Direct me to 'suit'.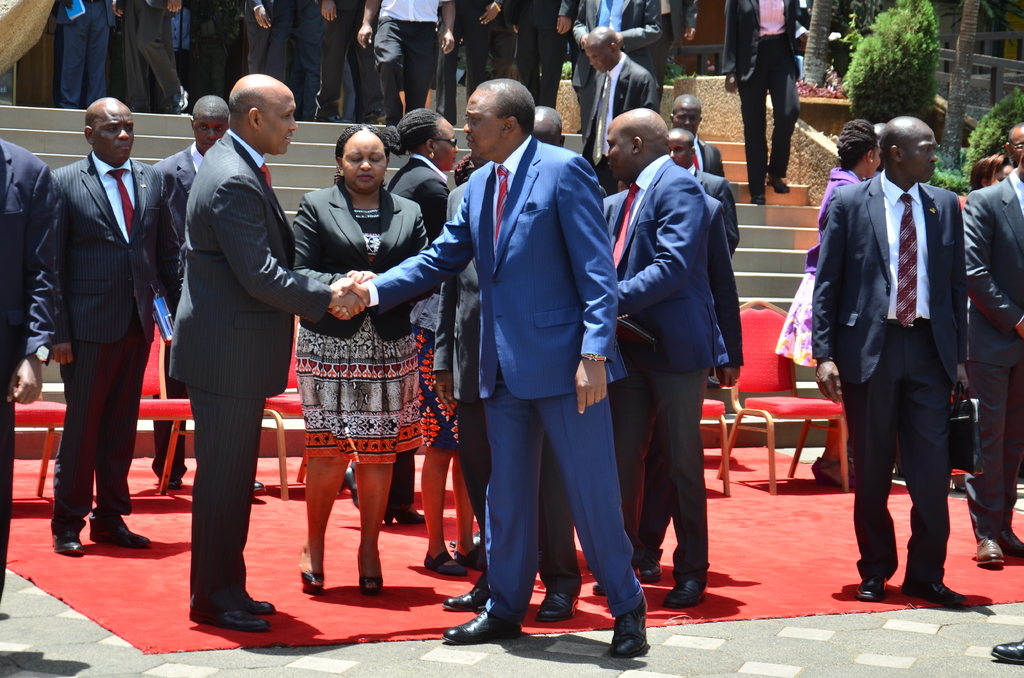
Direction: BBox(152, 141, 210, 479).
